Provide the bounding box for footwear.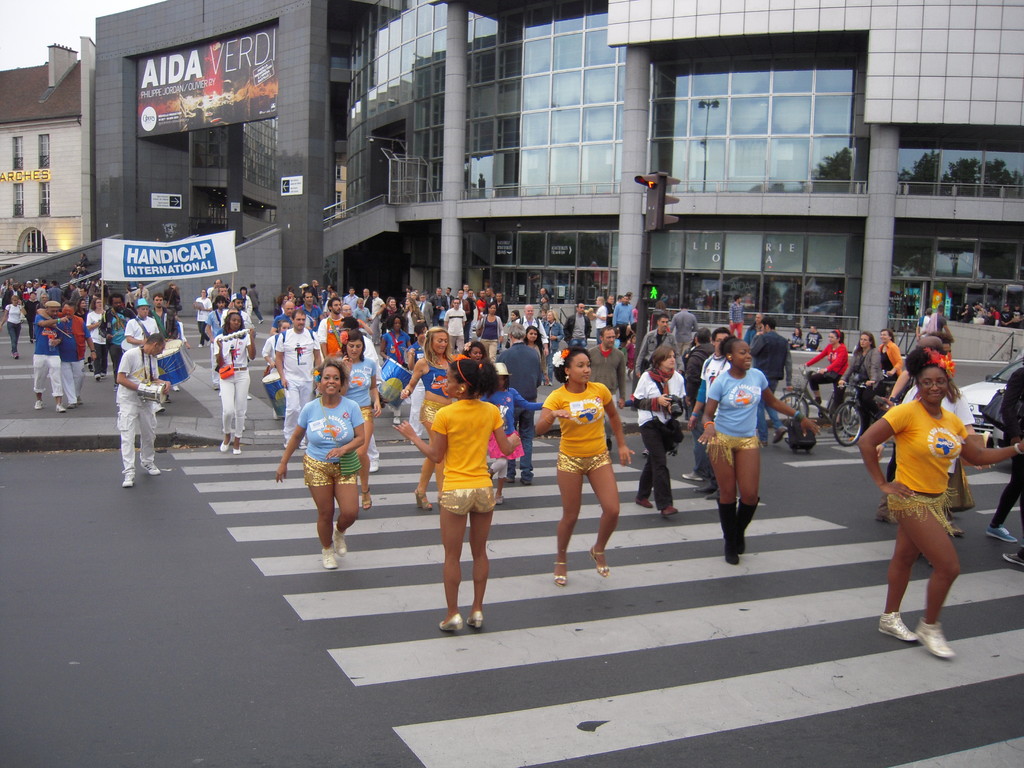
391, 417, 401, 426.
